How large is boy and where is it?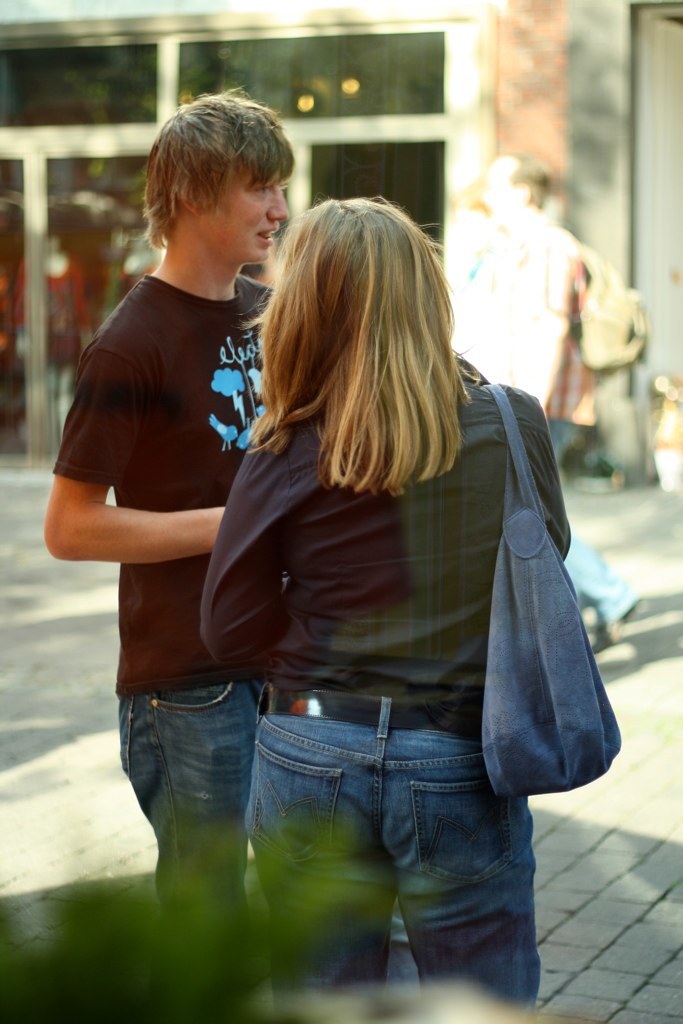
Bounding box: 42,84,280,1022.
